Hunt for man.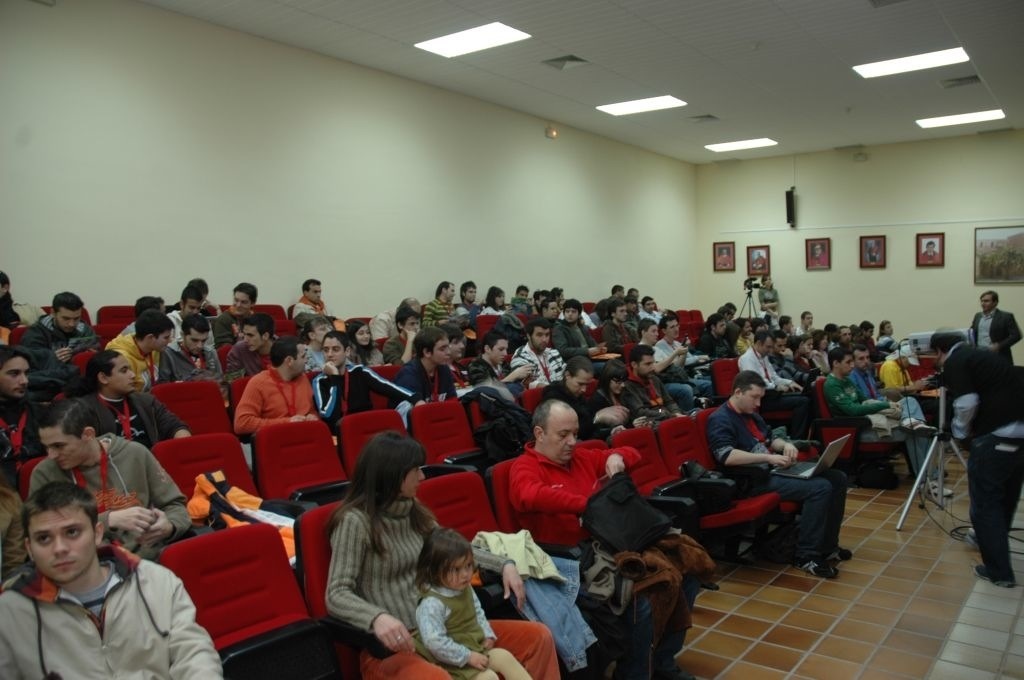
Hunted down at (618, 344, 685, 420).
